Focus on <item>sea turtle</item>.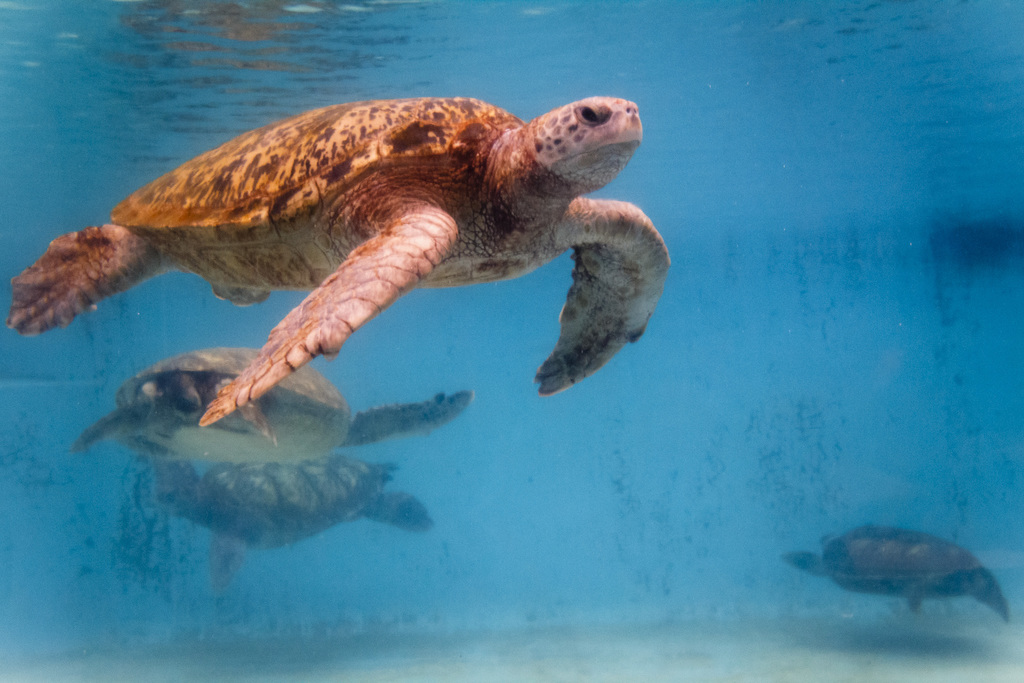
Focused at detection(147, 450, 434, 593).
